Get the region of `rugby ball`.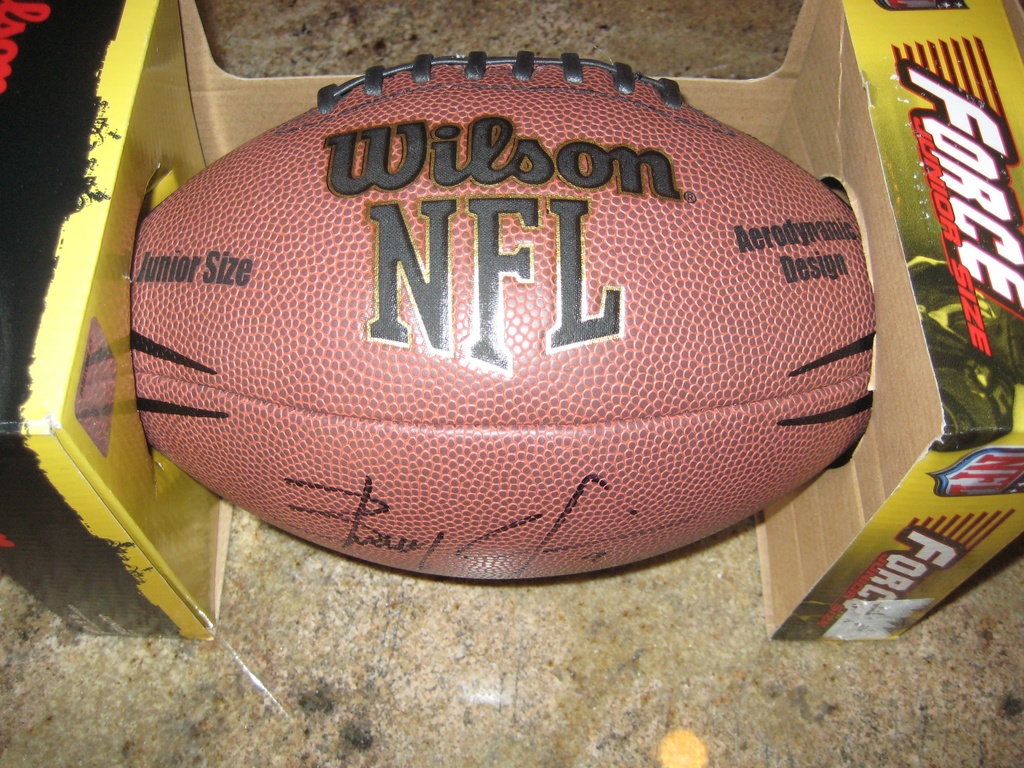
bbox(126, 47, 874, 583).
